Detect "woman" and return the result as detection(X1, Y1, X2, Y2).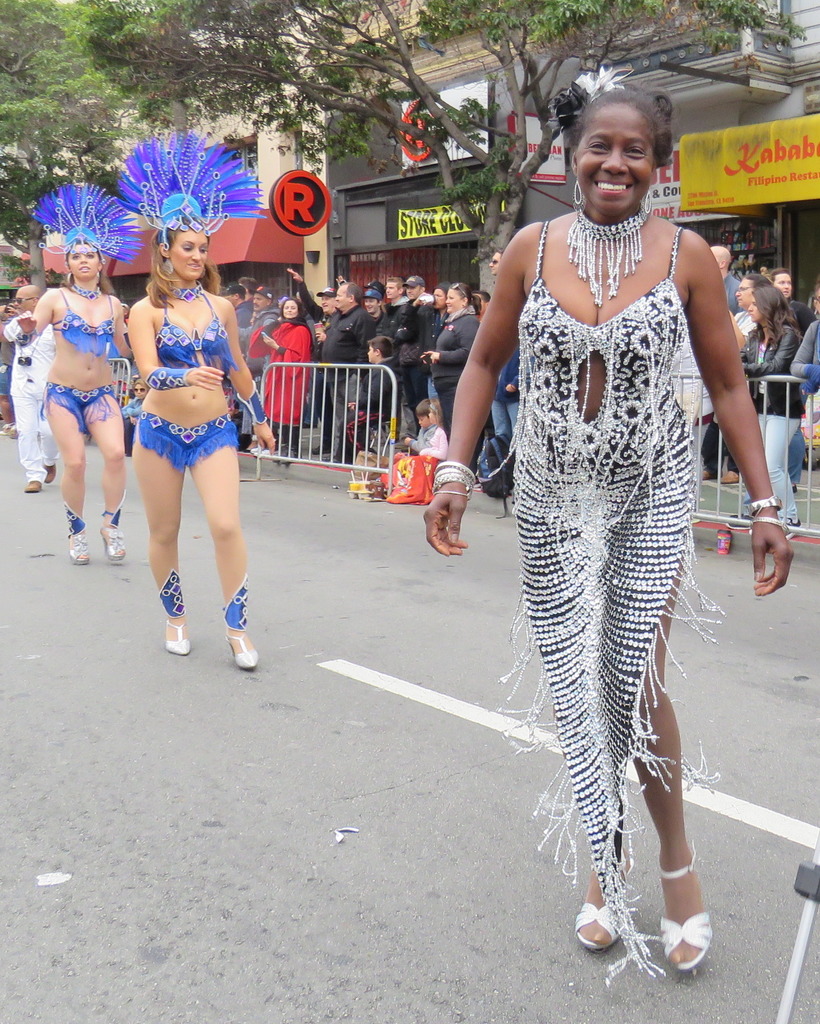
detection(118, 209, 259, 683).
